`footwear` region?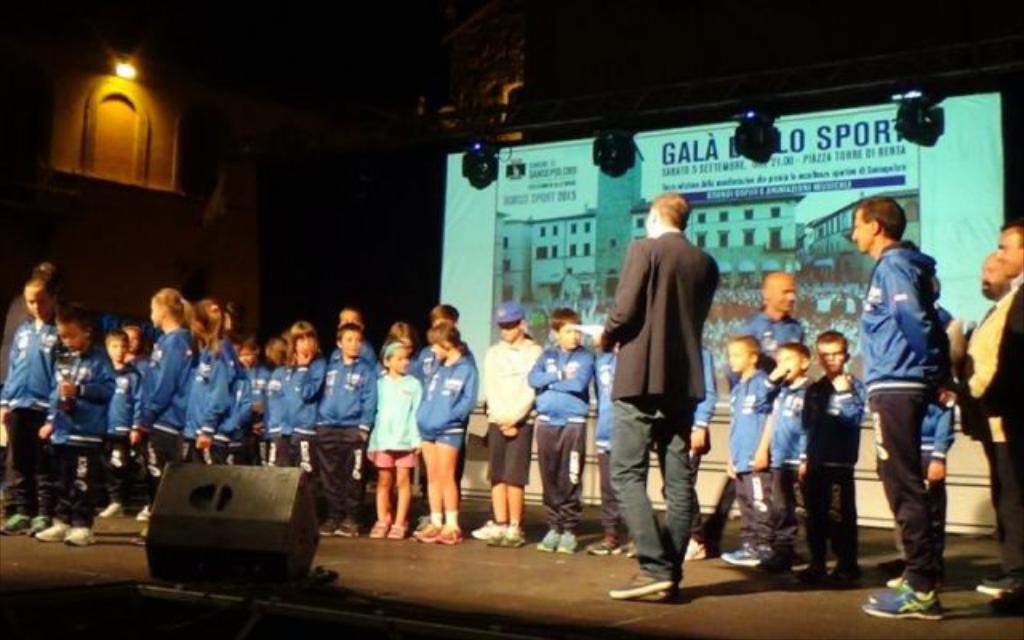
136:506:154:520
